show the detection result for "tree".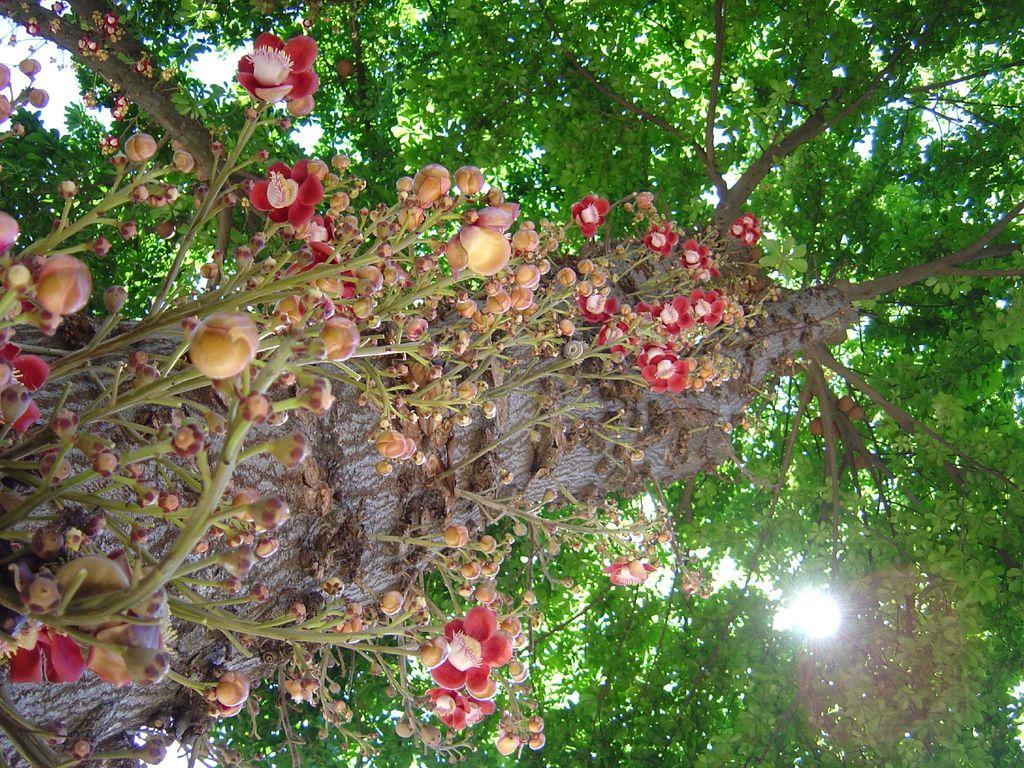
BBox(0, 0, 1023, 762).
